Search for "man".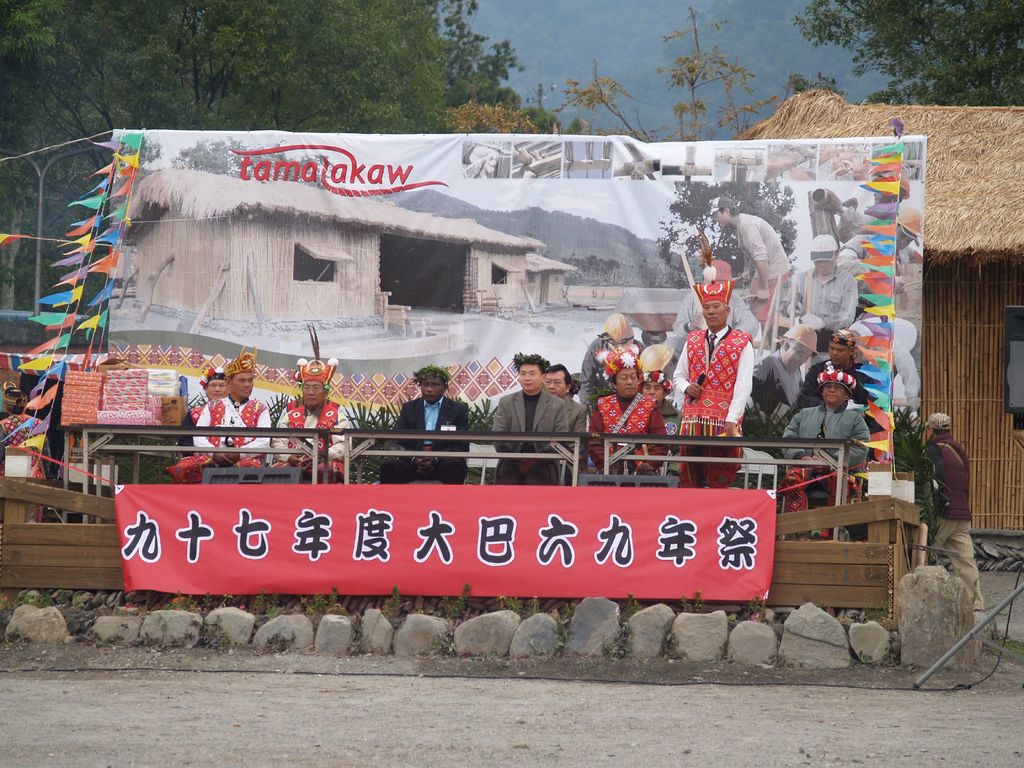
Found at box(182, 367, 228, 453).
